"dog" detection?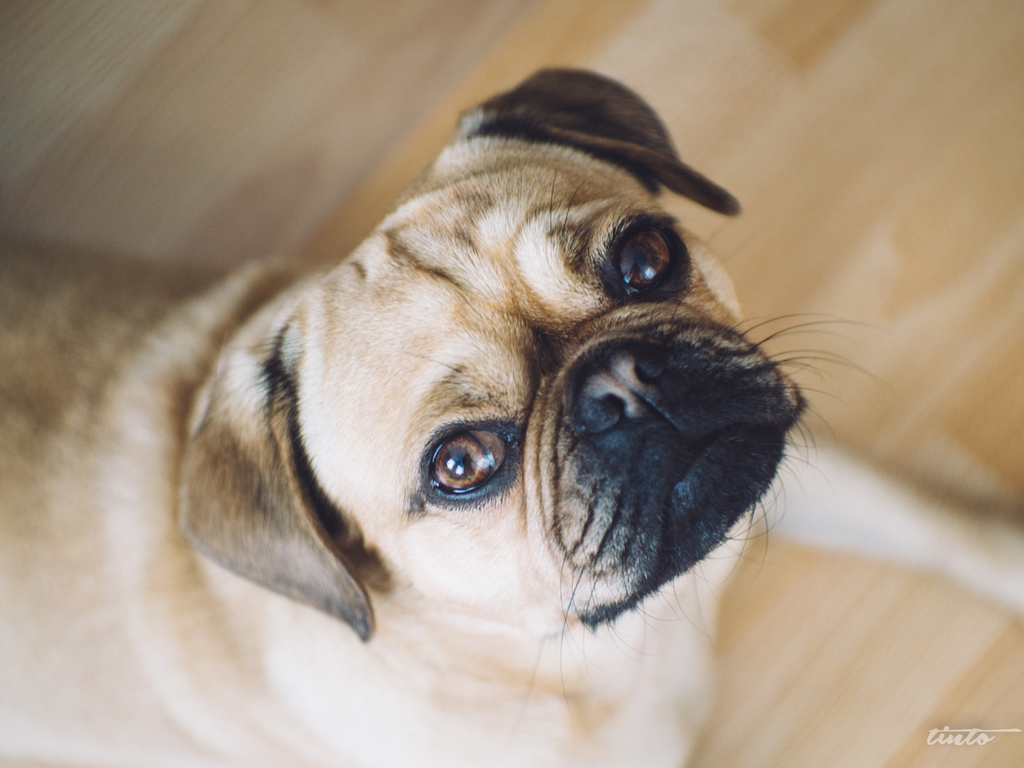
region(0, 67, 893, 767)
